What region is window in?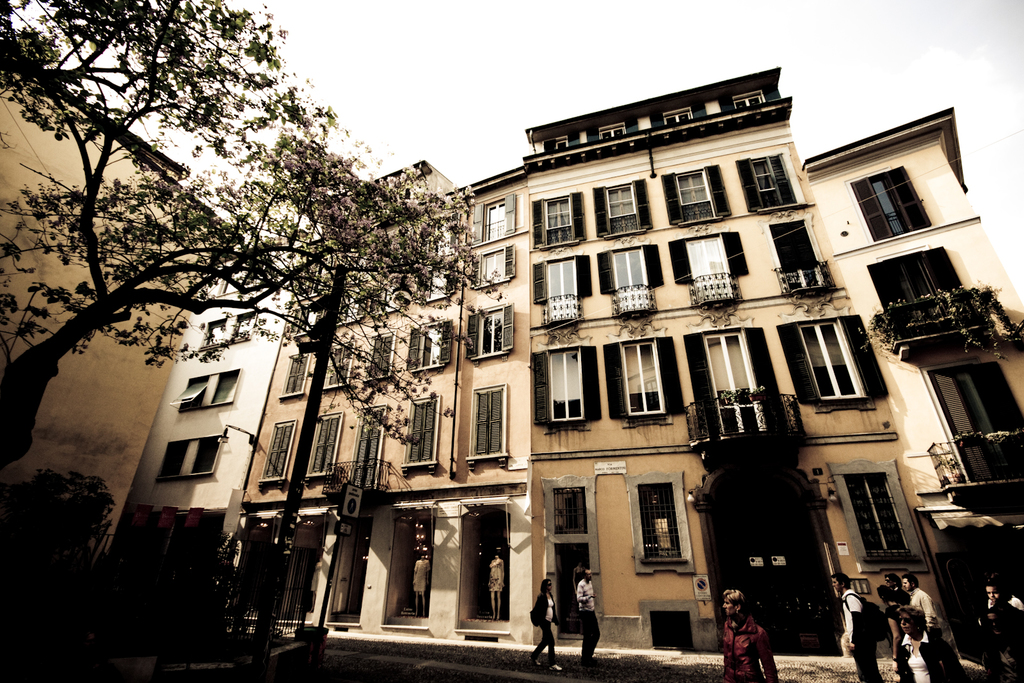
804/313/874/415.
